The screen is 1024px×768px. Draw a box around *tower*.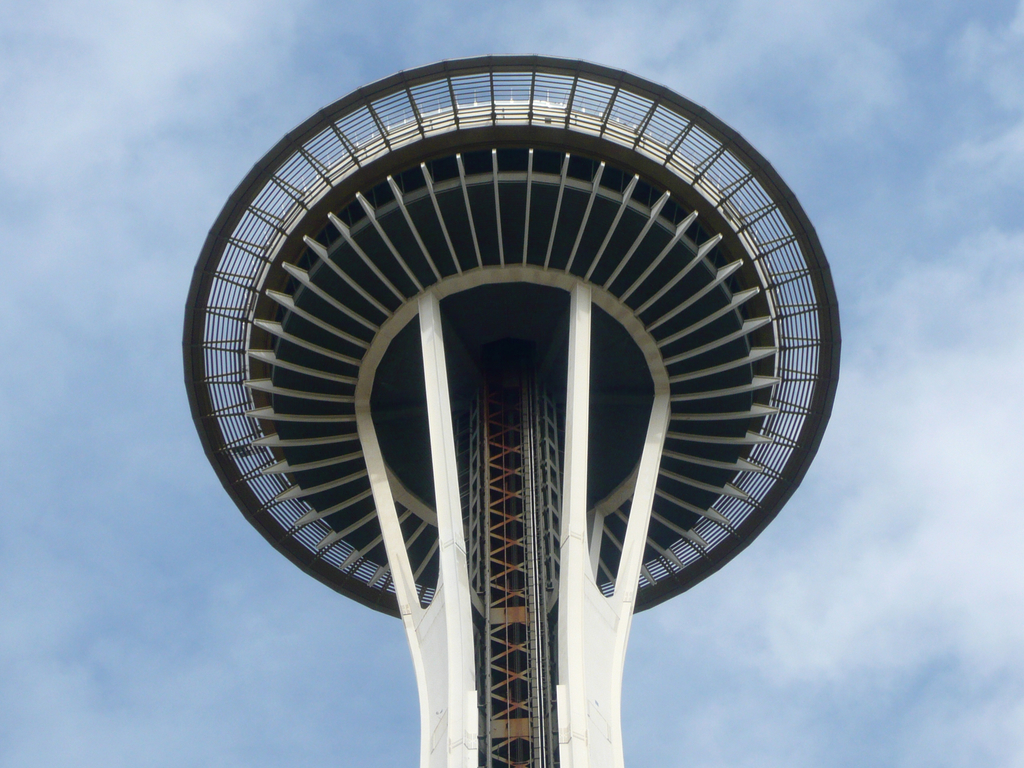
(184, 38, 847, 763).
